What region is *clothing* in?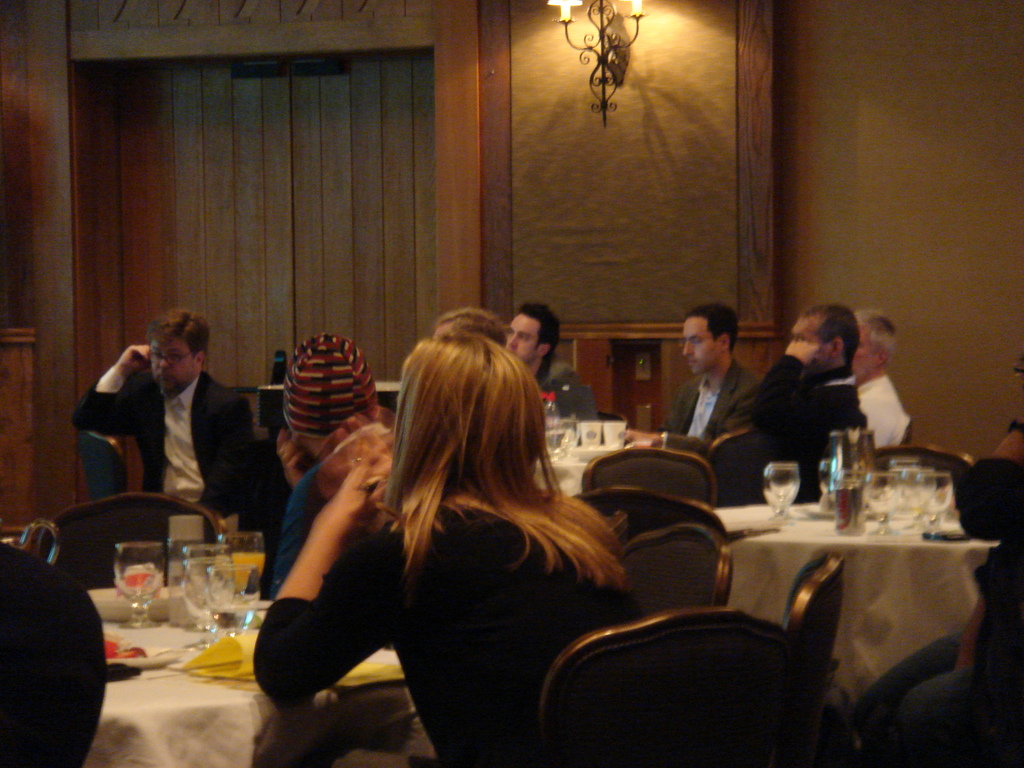
BBox(911, 452, 1023, 767).
